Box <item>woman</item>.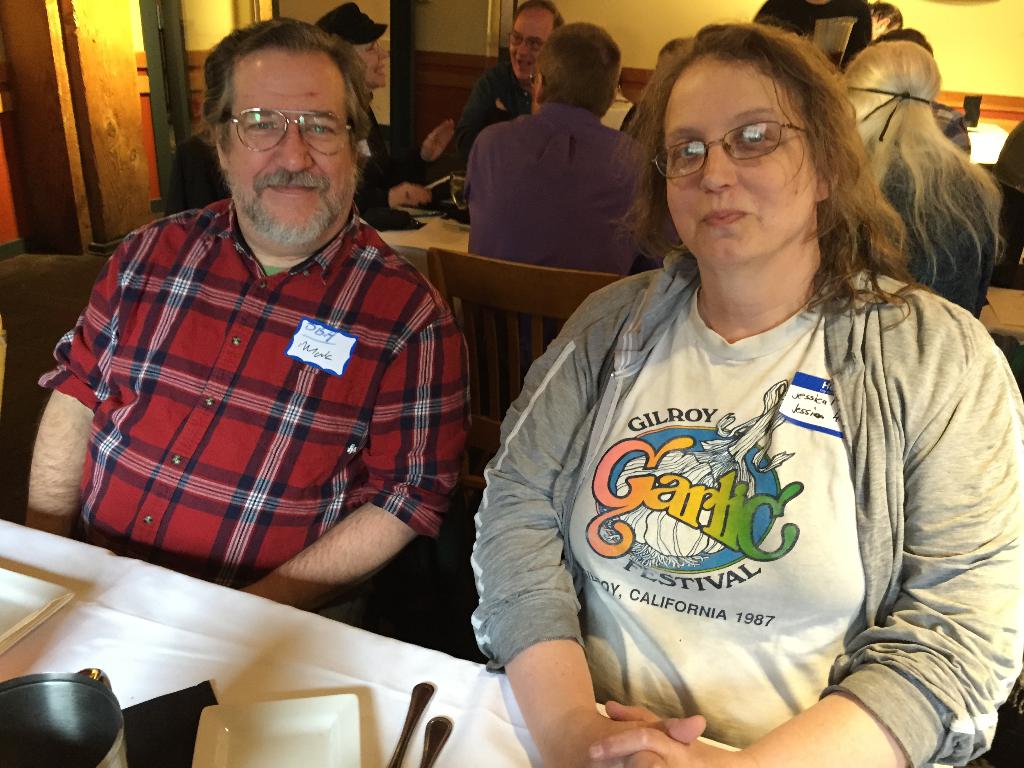
detection(849, 40, 1002, 319).
